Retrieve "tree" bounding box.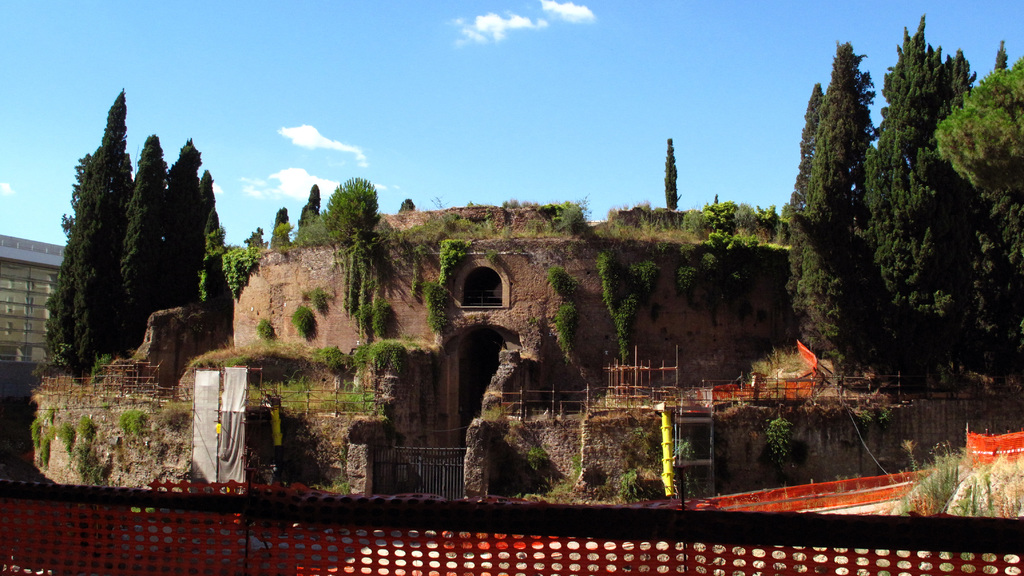
Bounding box: <region>199, 159, 236, 311</region>.
